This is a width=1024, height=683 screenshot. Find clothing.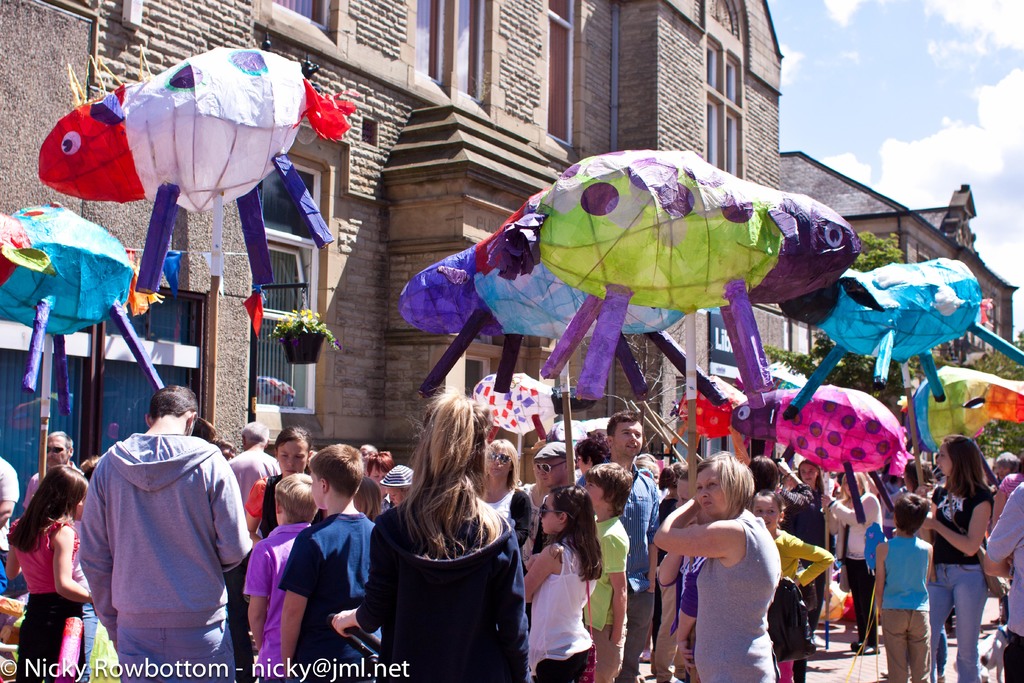
Bounding box: select_region(837, 478, 887, 629).
